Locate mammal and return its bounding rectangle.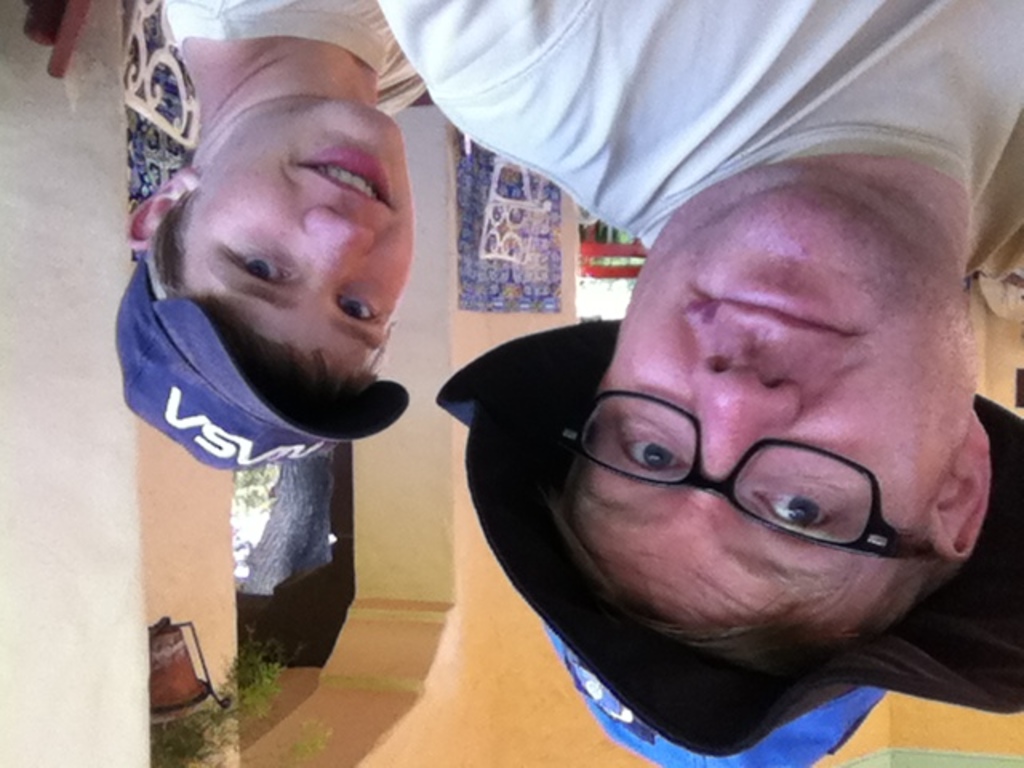
BBox(117, 0, 427, 472).
